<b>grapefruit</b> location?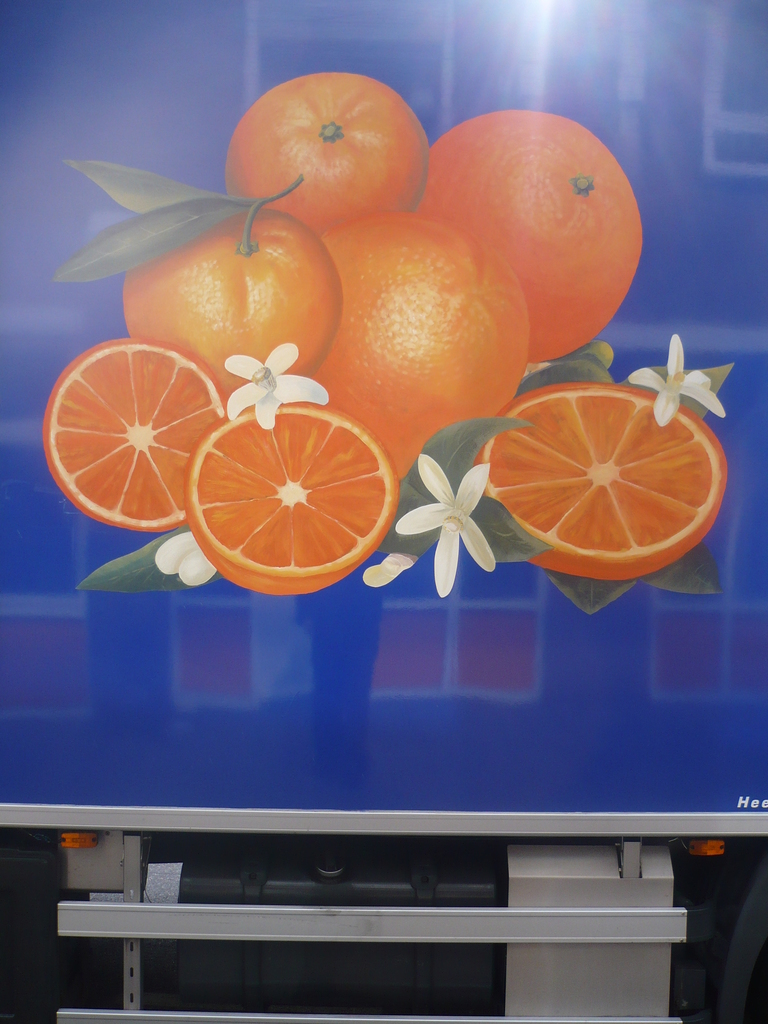
BBox(179, 396, 403, 596)
